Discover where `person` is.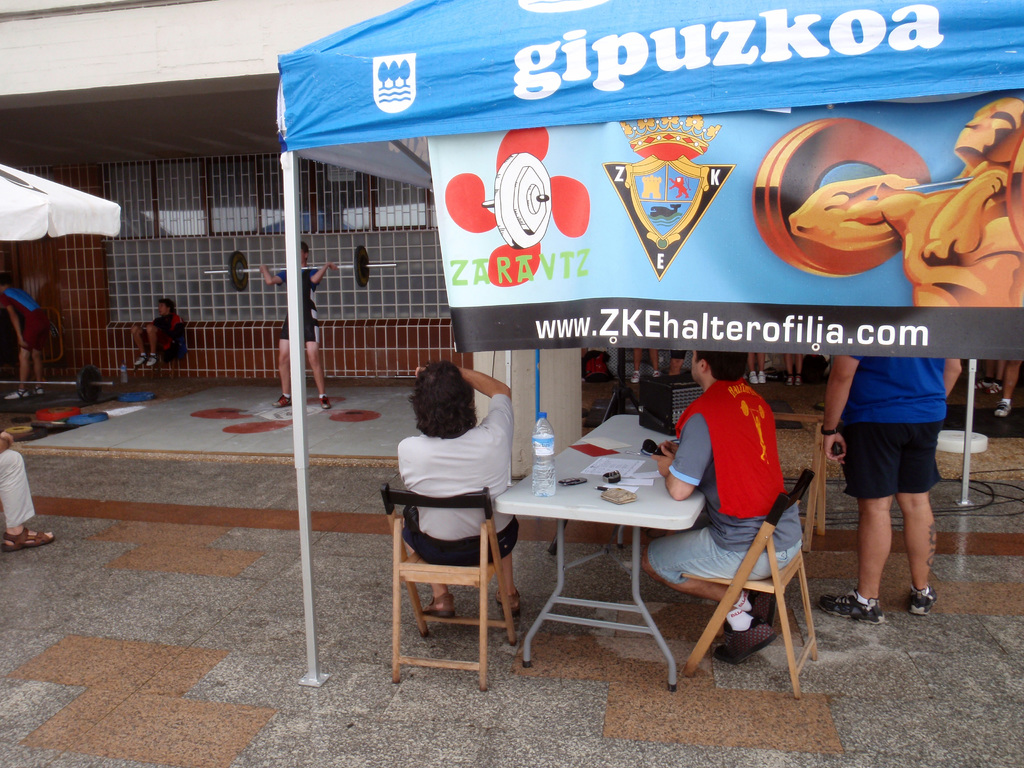
Discovered at (x1=792, y1=89, x2=1023, y2=308).
